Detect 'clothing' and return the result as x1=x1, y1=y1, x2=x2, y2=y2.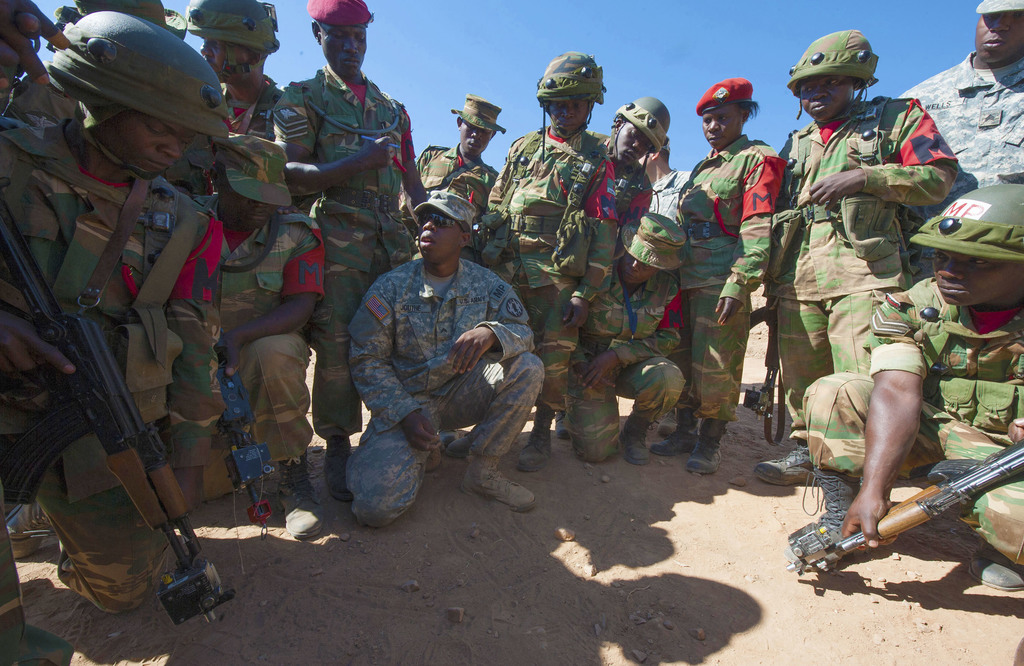
x1=794, y1=264, x2=1023, y2=569.
